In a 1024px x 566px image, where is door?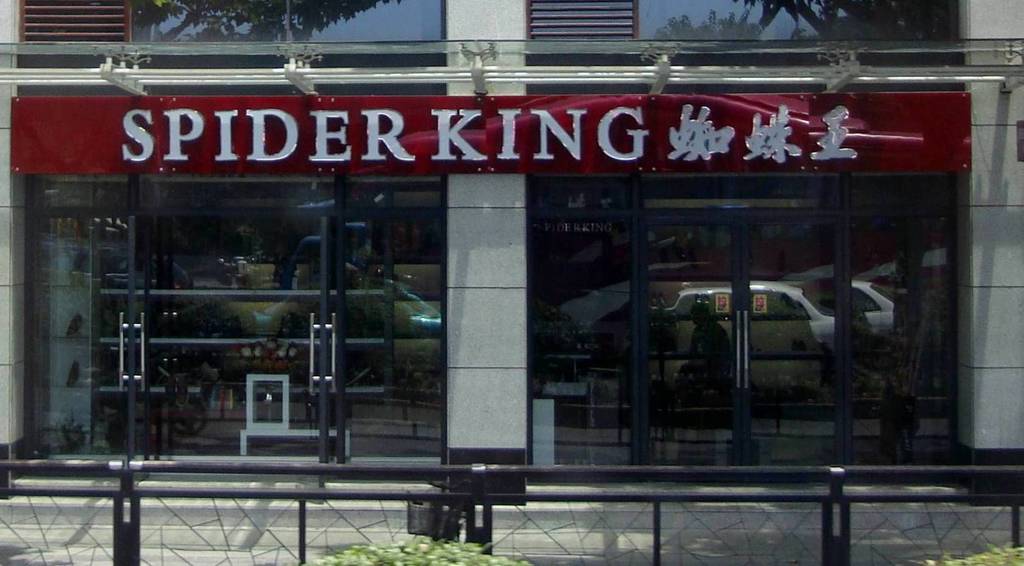
pyautogui.locateOnScreen(92, 172, 179, 463).
